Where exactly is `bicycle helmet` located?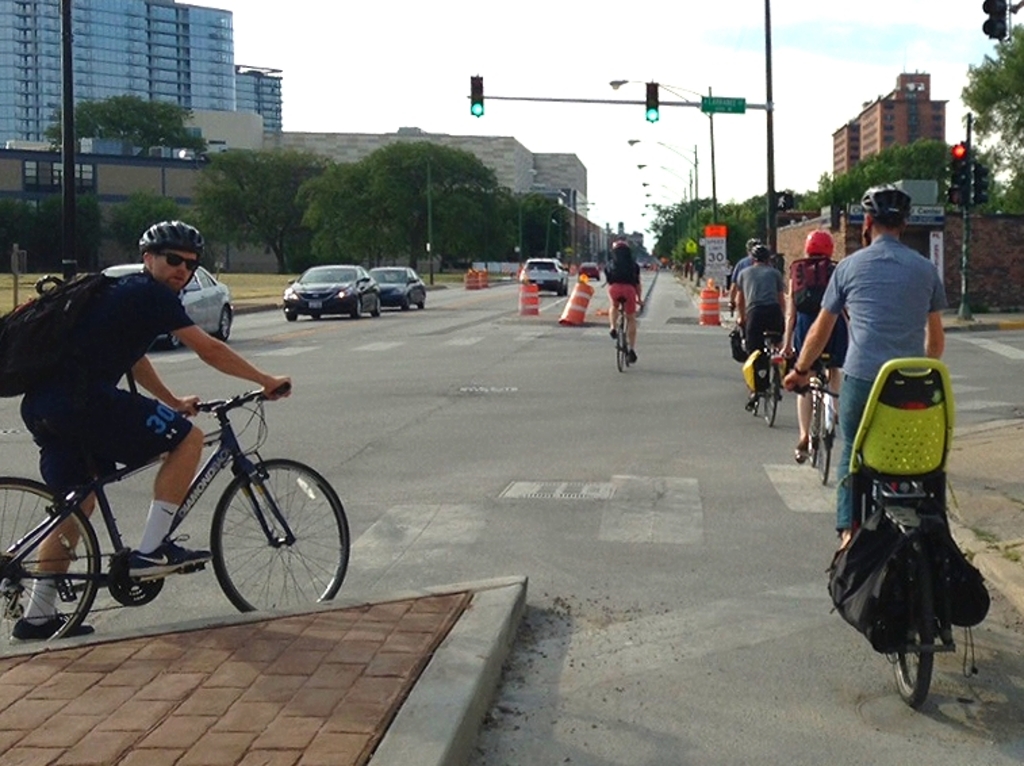
Its bounding box is {"left": 141, "top": 214, "right": 204, "bottom": 291}.
